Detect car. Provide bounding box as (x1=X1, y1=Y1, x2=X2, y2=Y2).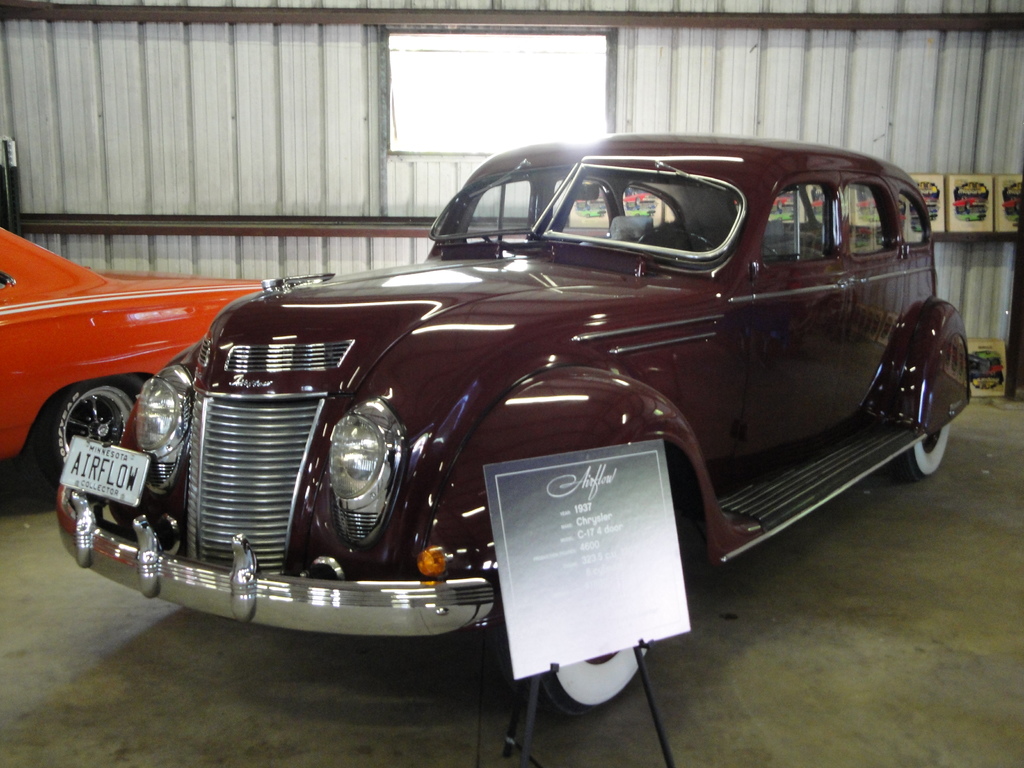
(x1=874, y1=225, x2=883, y2=236).
